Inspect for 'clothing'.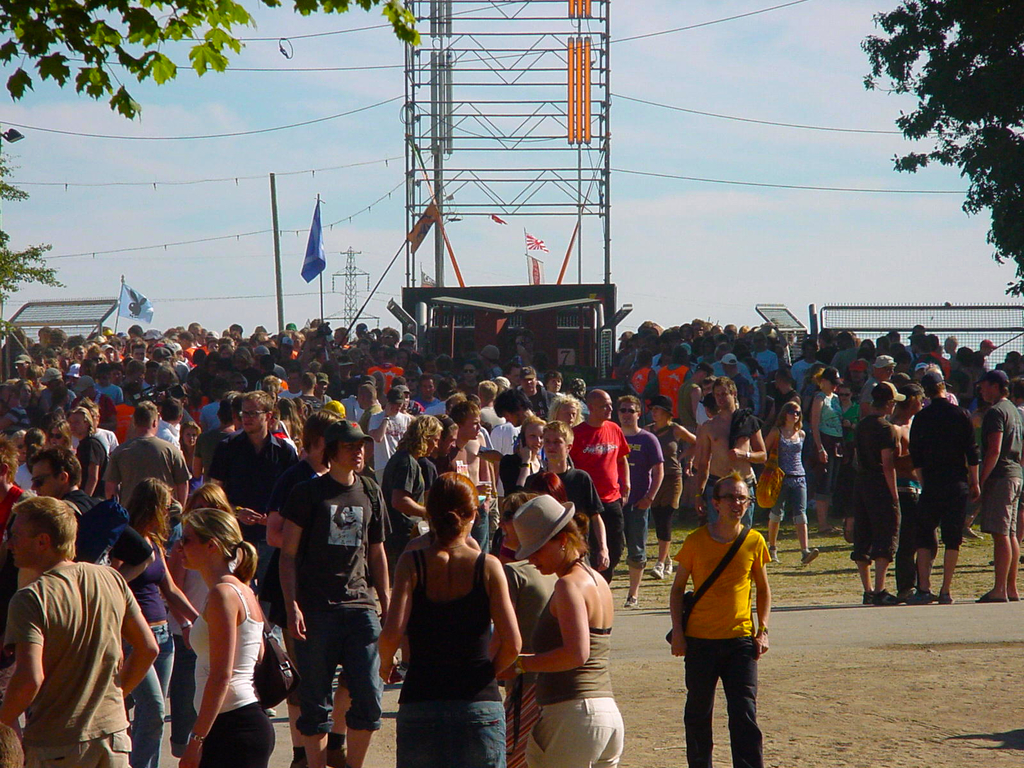
Inspection: select_region(499, 442, 547, 498).
